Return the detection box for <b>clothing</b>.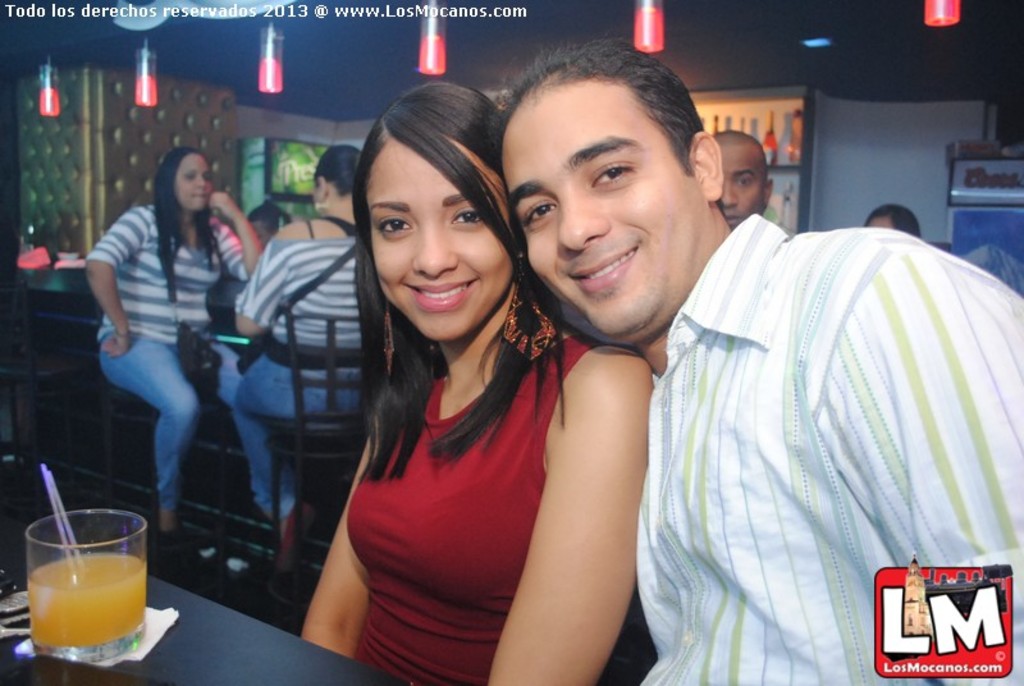
l=84, t=193, r=247, b=504.
